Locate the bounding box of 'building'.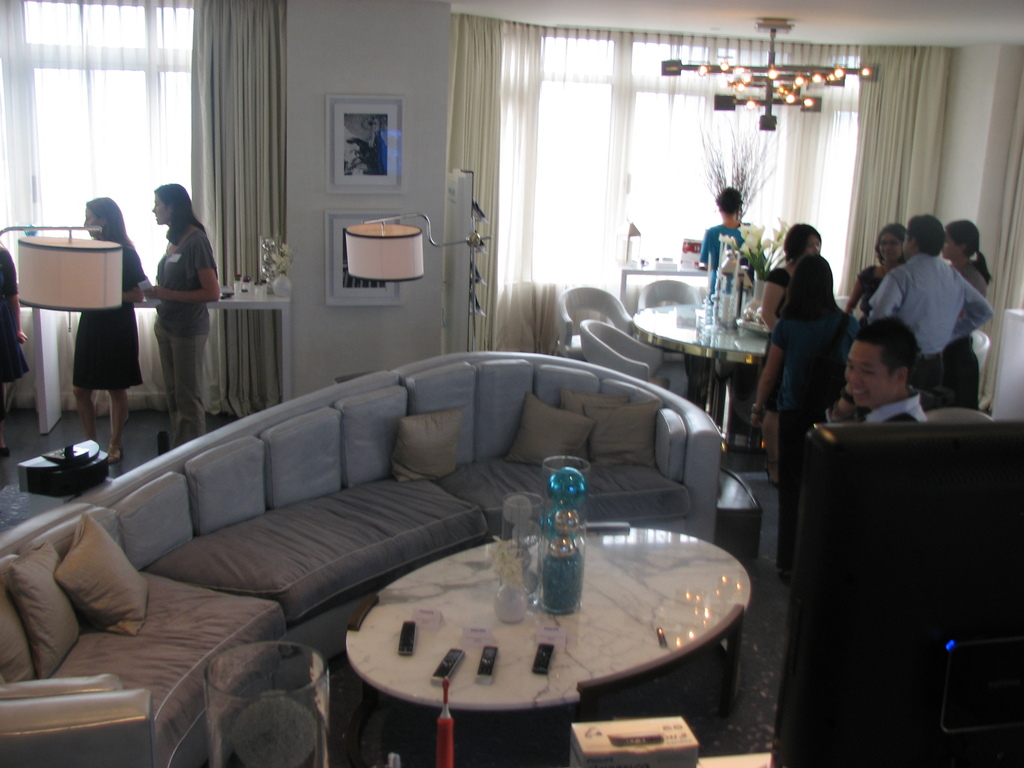
Bounding box: 0,1,1023,767.
